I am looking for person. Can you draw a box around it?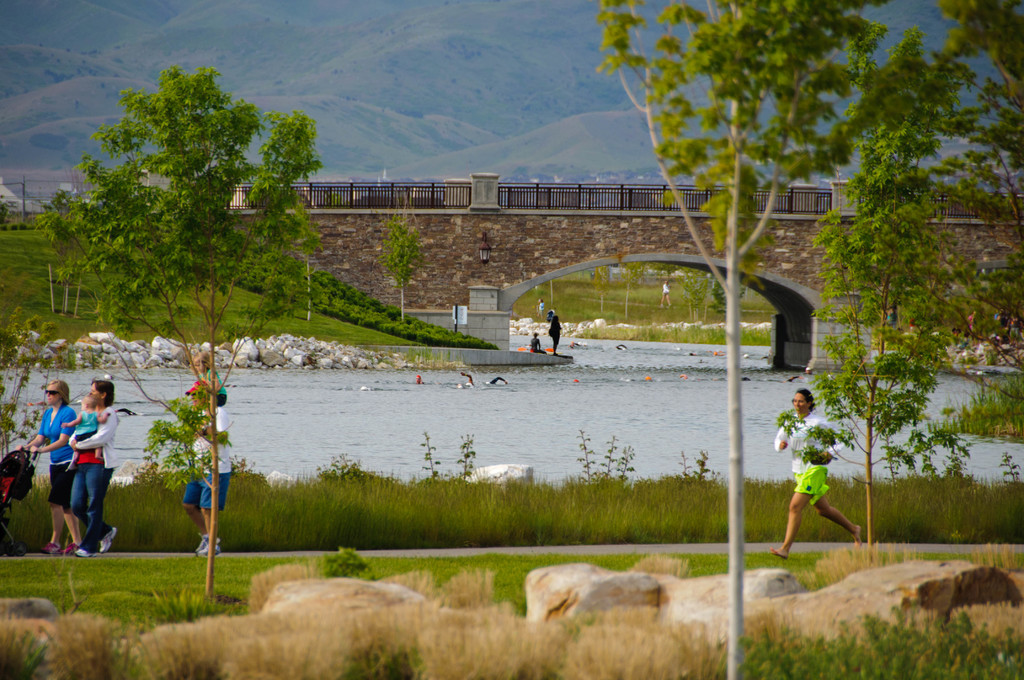
Sure, the bounding box is 174:373:219:559.
